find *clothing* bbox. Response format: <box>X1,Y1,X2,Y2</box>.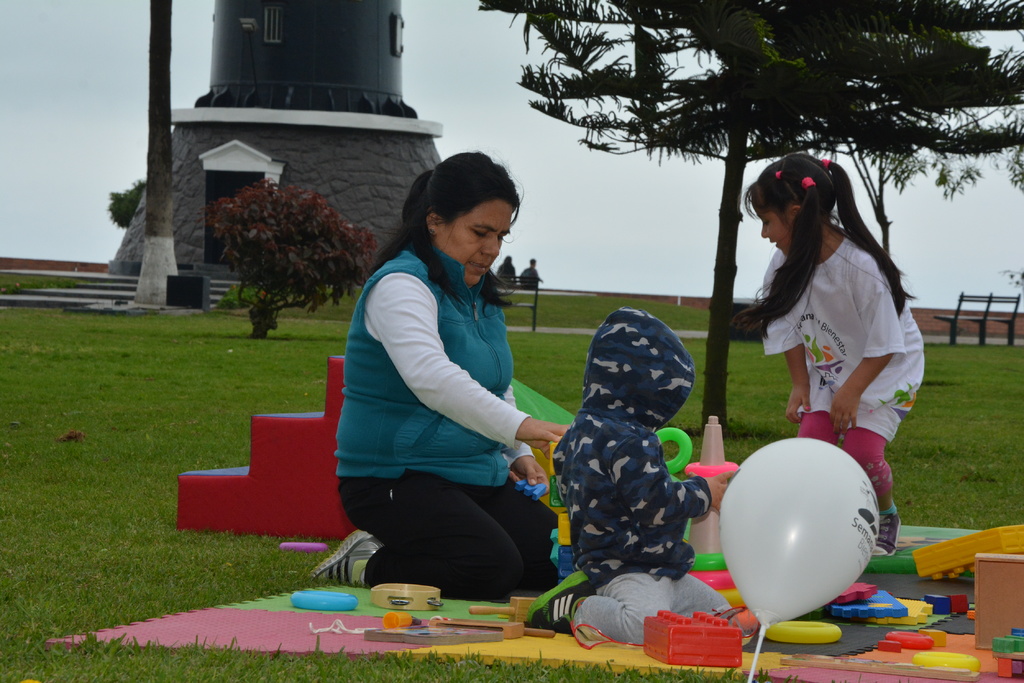
<box>328,244,553,602</box>.
